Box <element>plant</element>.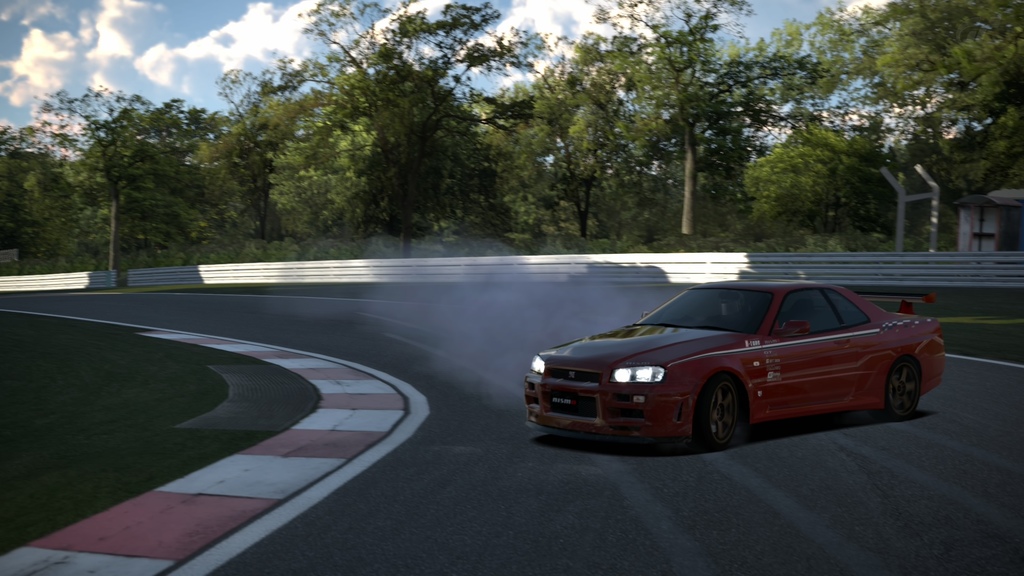
[x1=0, y1=316, x2=269, y2=556].
